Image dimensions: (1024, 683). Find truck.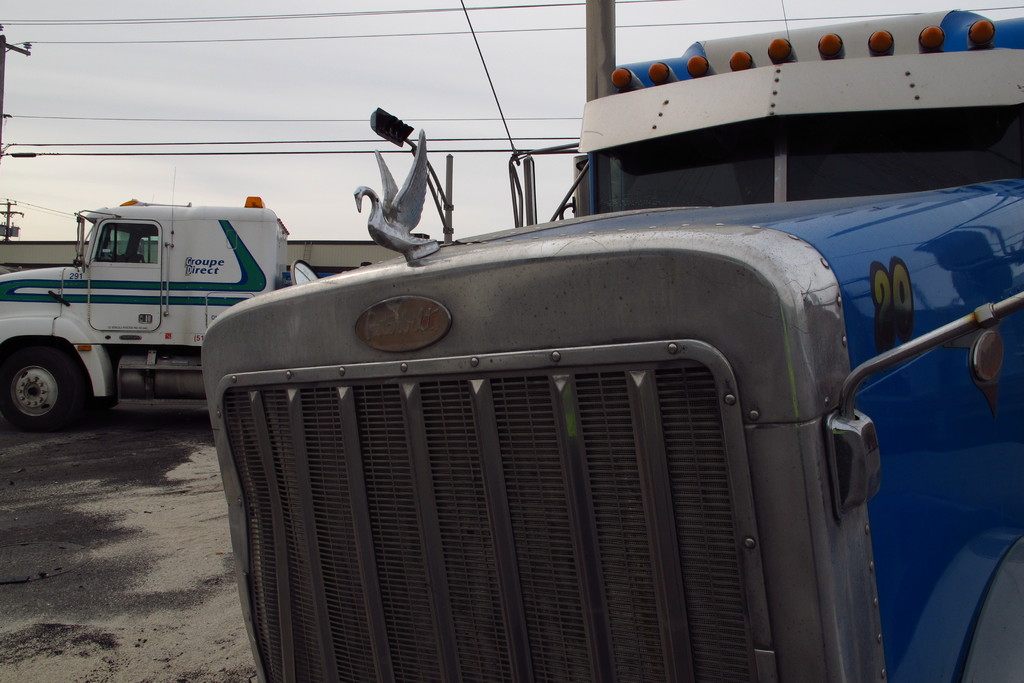
4, 188, 296, 431.
